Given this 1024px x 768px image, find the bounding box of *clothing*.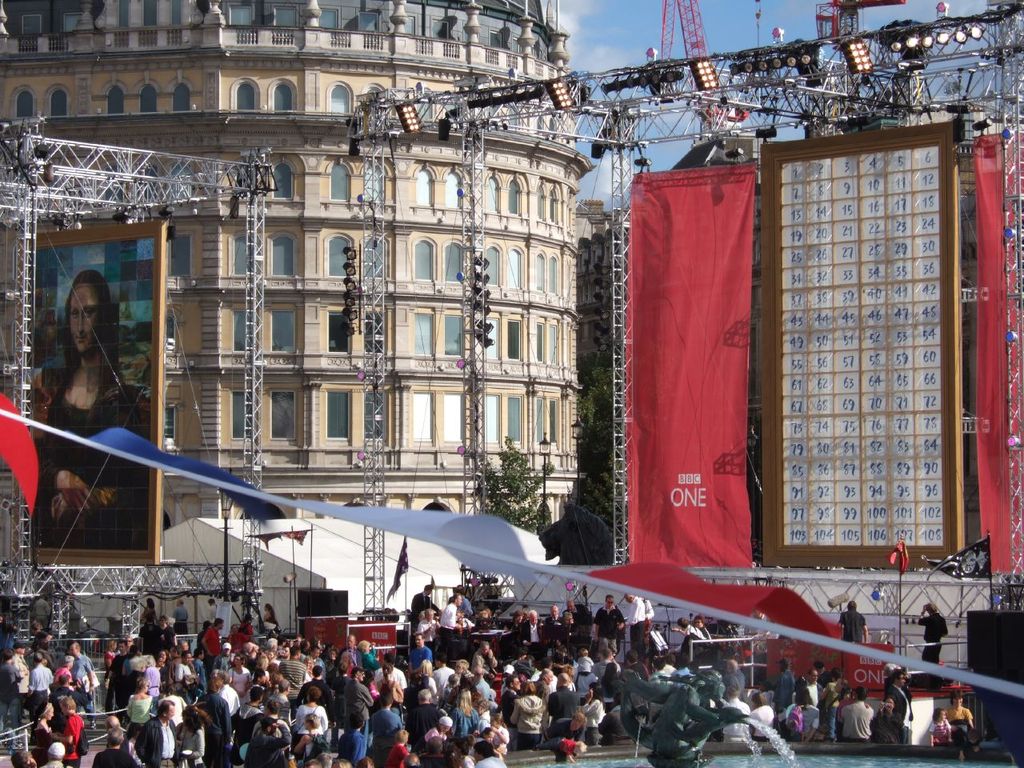
[left=417, top=585, right=431, bottom=616].
